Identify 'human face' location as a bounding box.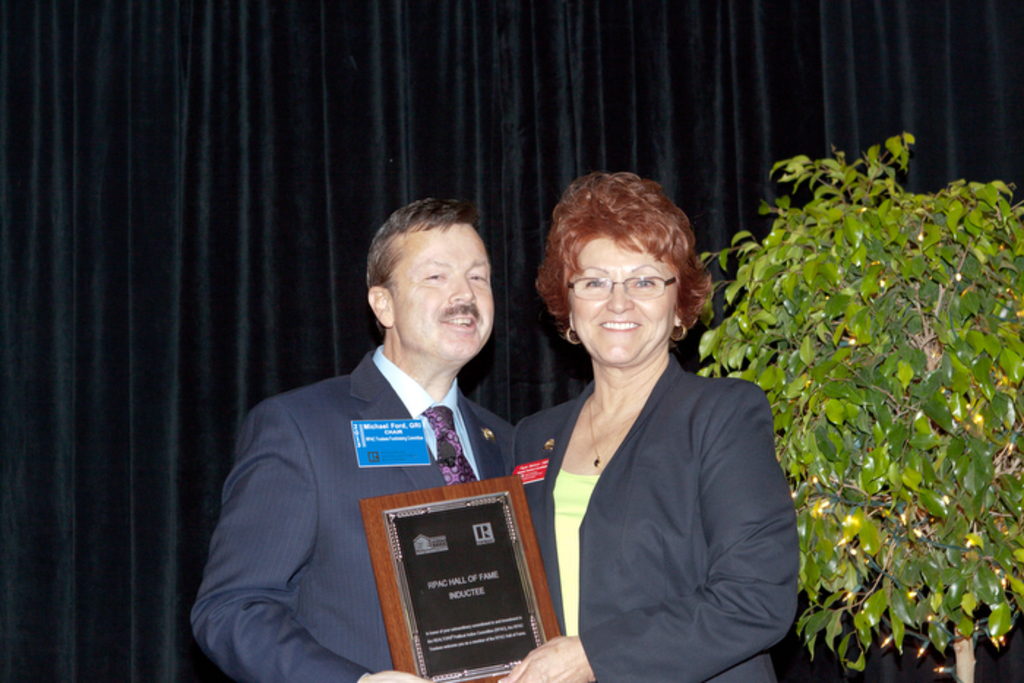
pyautogui.locateOnScreen(562, 231, 680, 364).
